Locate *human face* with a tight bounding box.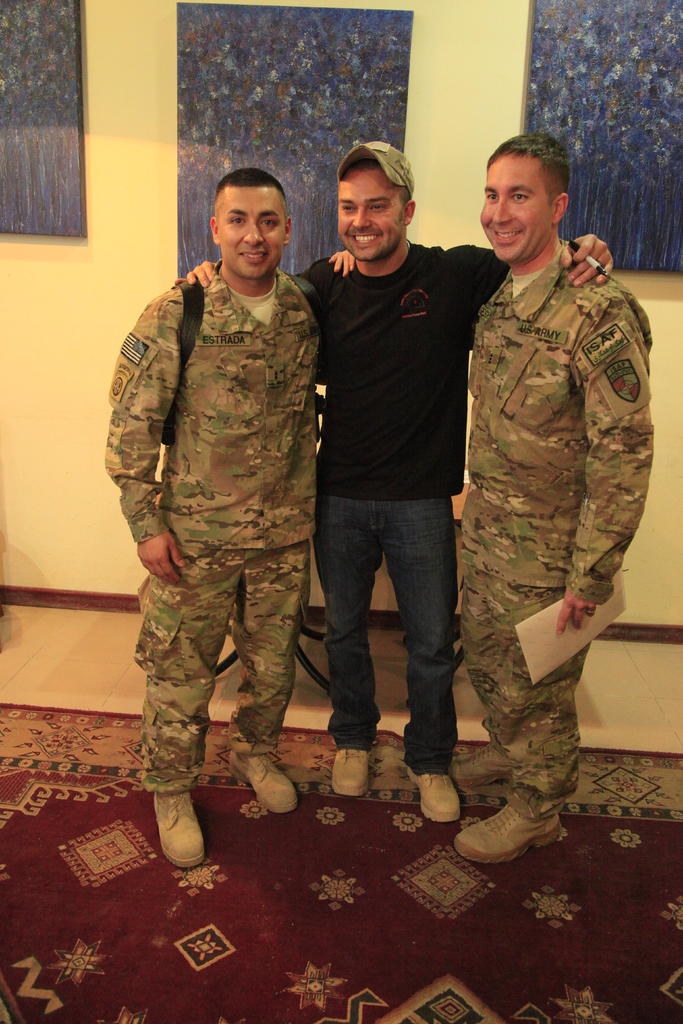
(338, 168, 406, 267).
